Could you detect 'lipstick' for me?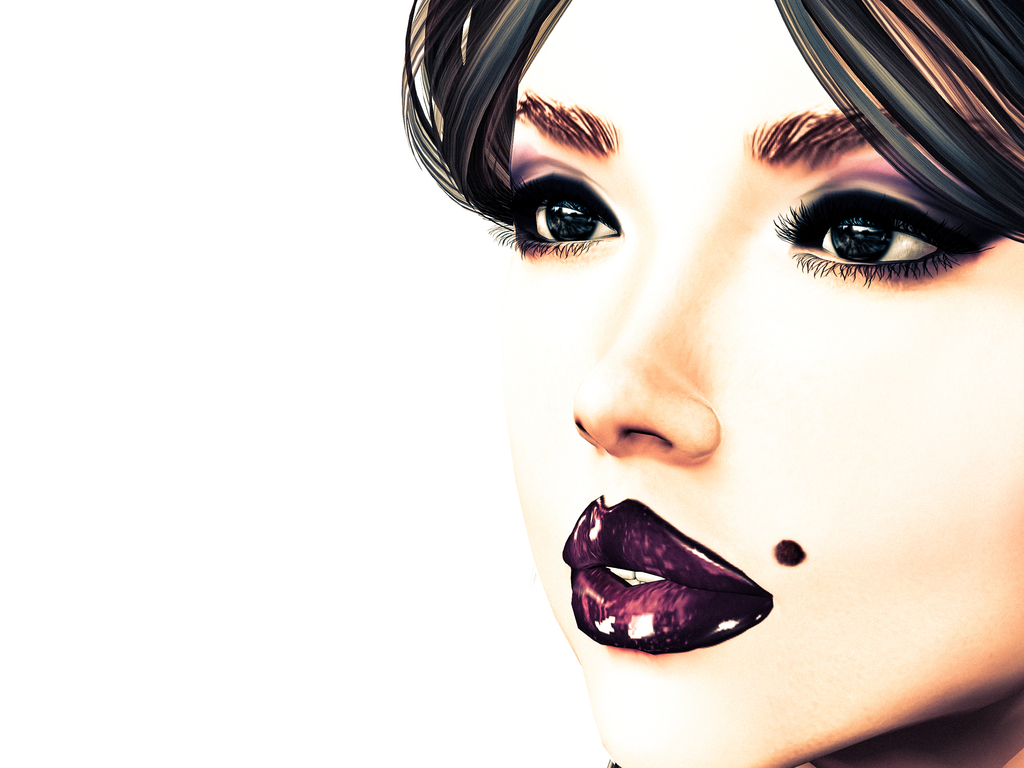
Detection result: [x1=561, y1=492, x2=773, y2=657].
